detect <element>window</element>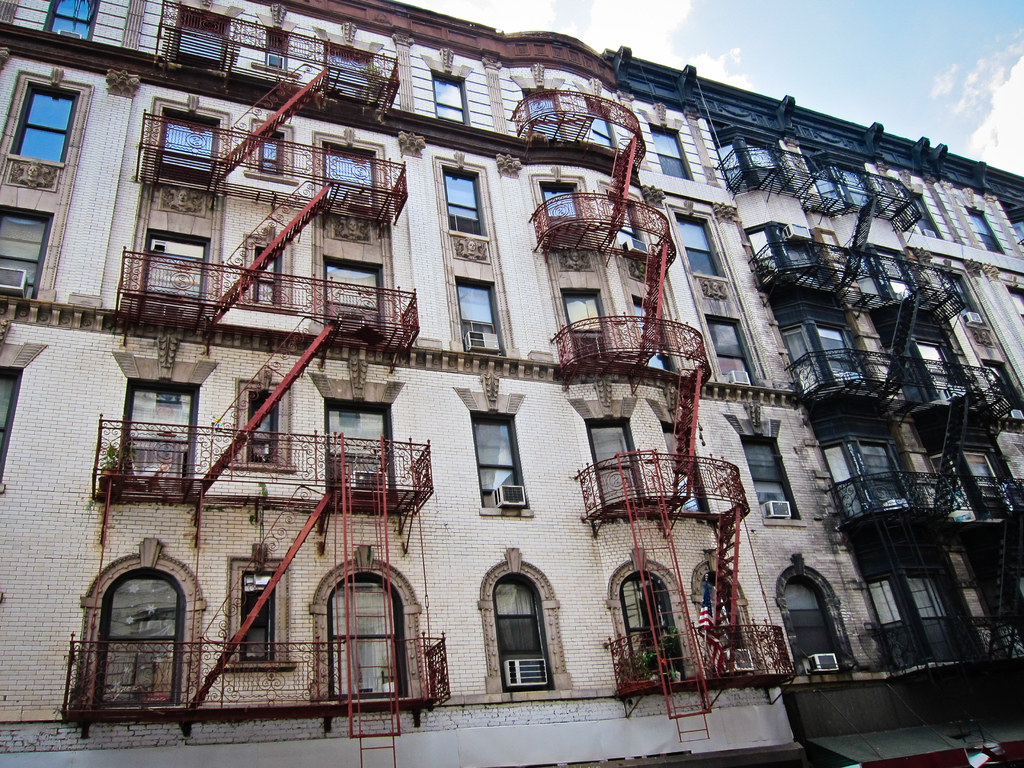
select_region(779, 319, 820, 388)
